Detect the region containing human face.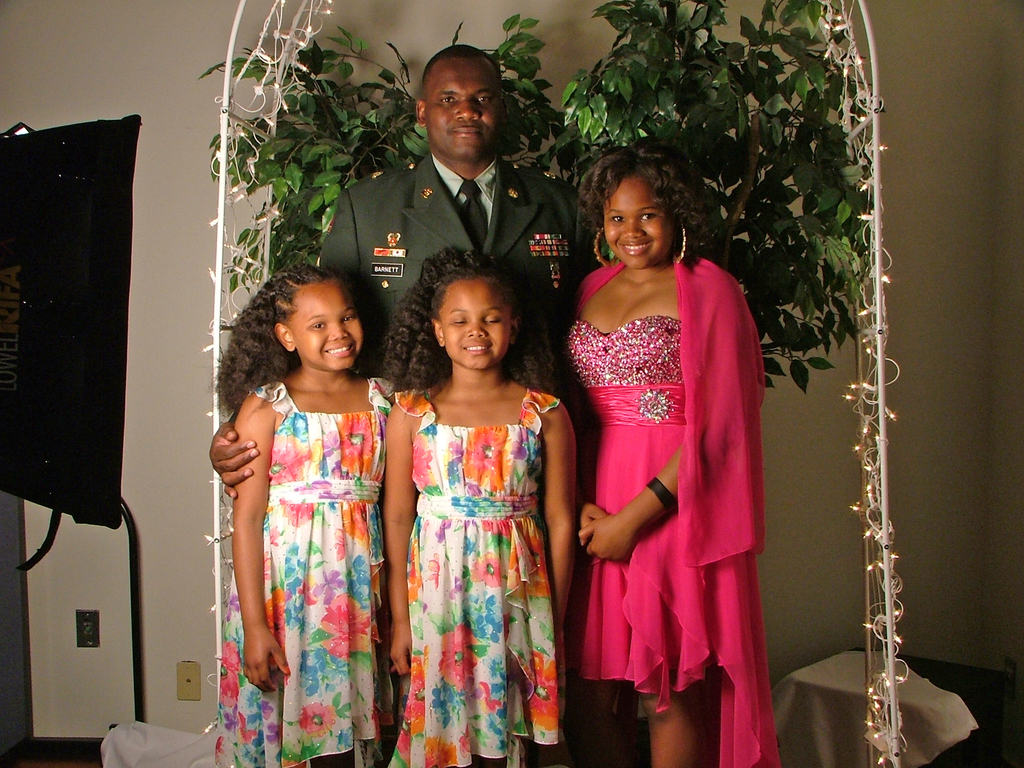
(605, 172, 665, 266).
